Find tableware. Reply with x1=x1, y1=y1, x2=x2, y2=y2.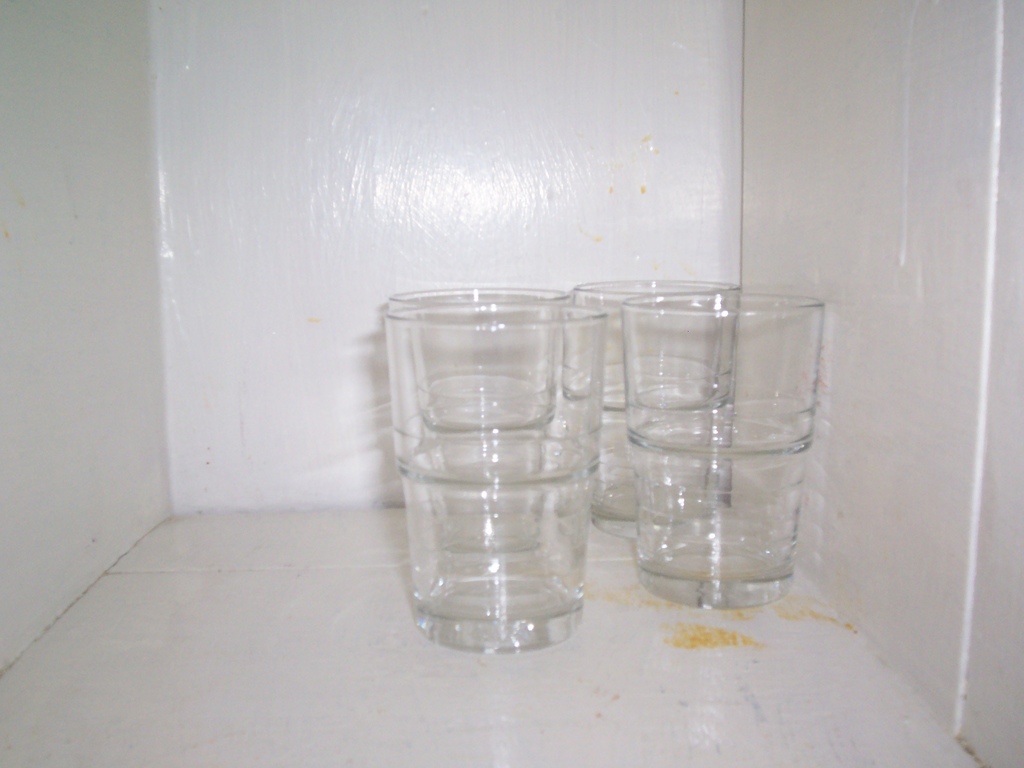
x1=386, y1=280, x2=568, y2=558.
